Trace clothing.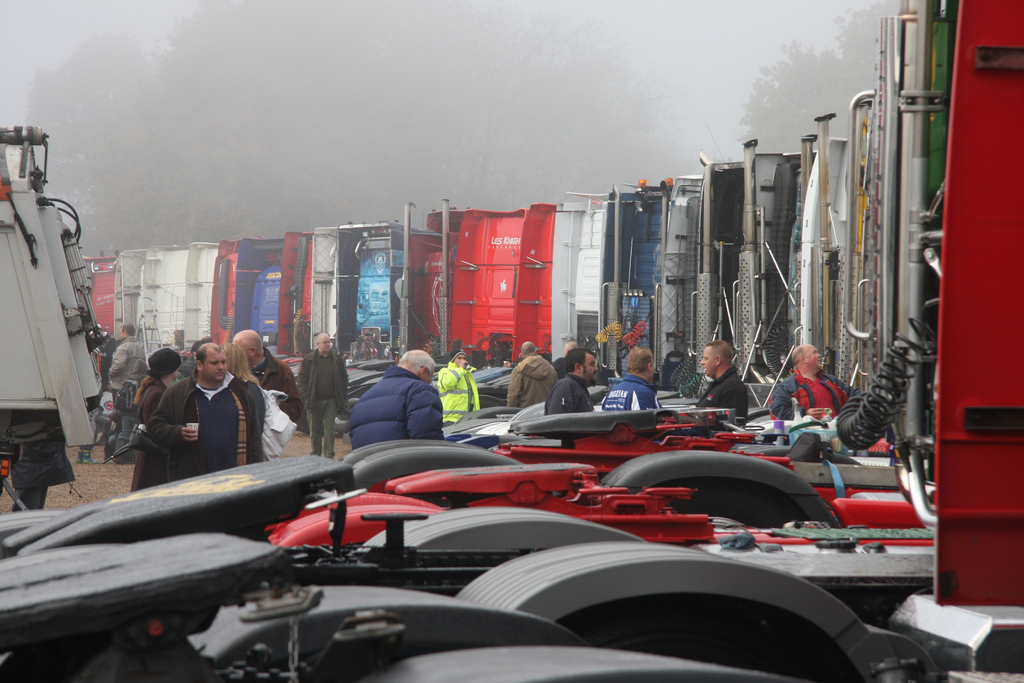
Traced to [x1=767, y1=377, x2=860, y2=417].
